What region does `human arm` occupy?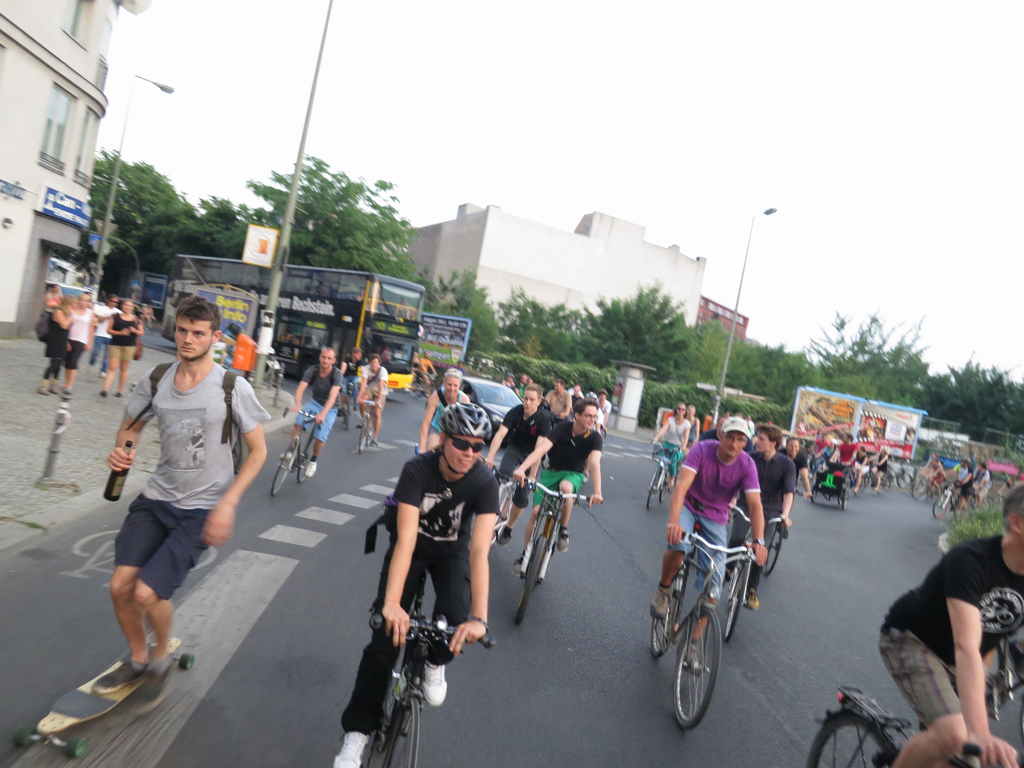
region(662, 442, 702, 547).
